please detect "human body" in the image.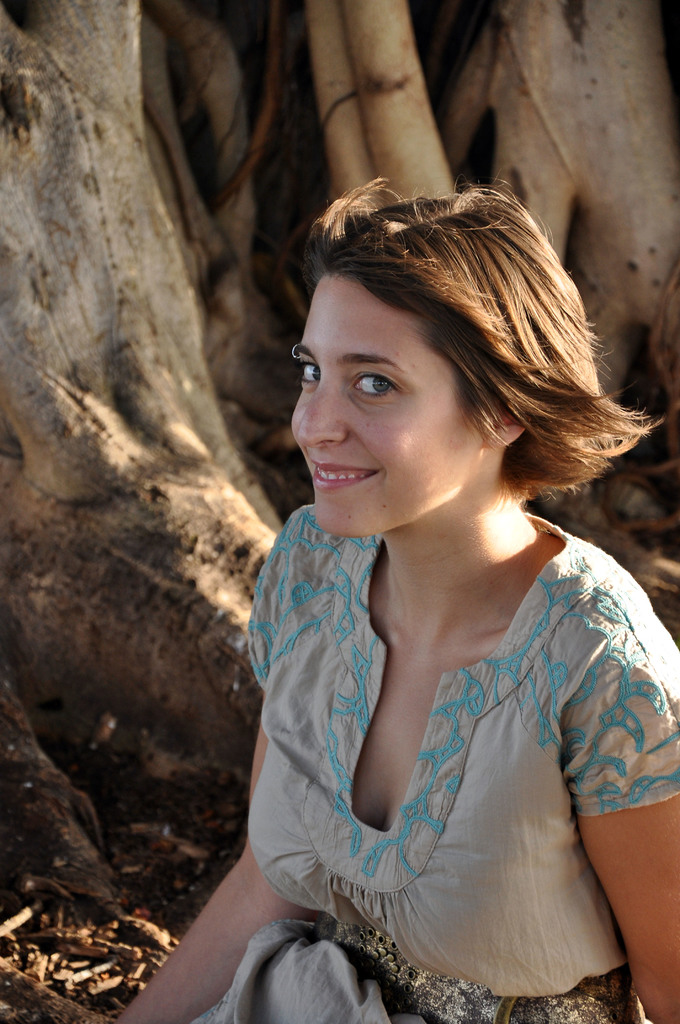
204:264:668:1023.
